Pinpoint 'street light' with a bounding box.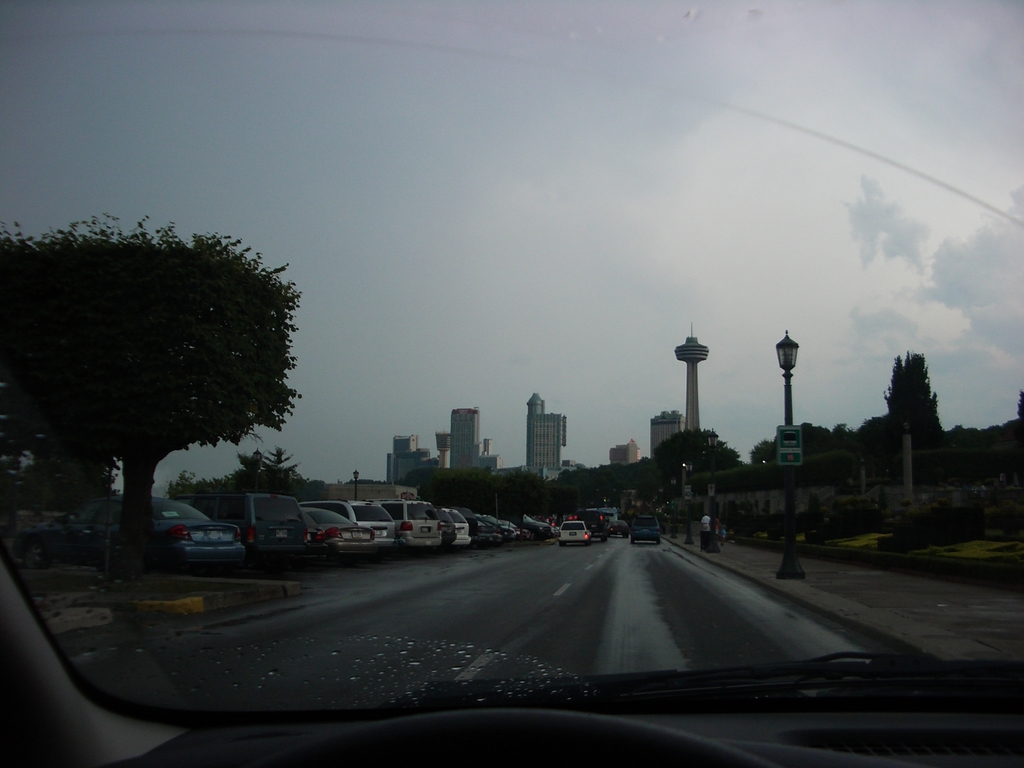
(353, 468, 358, 499).
